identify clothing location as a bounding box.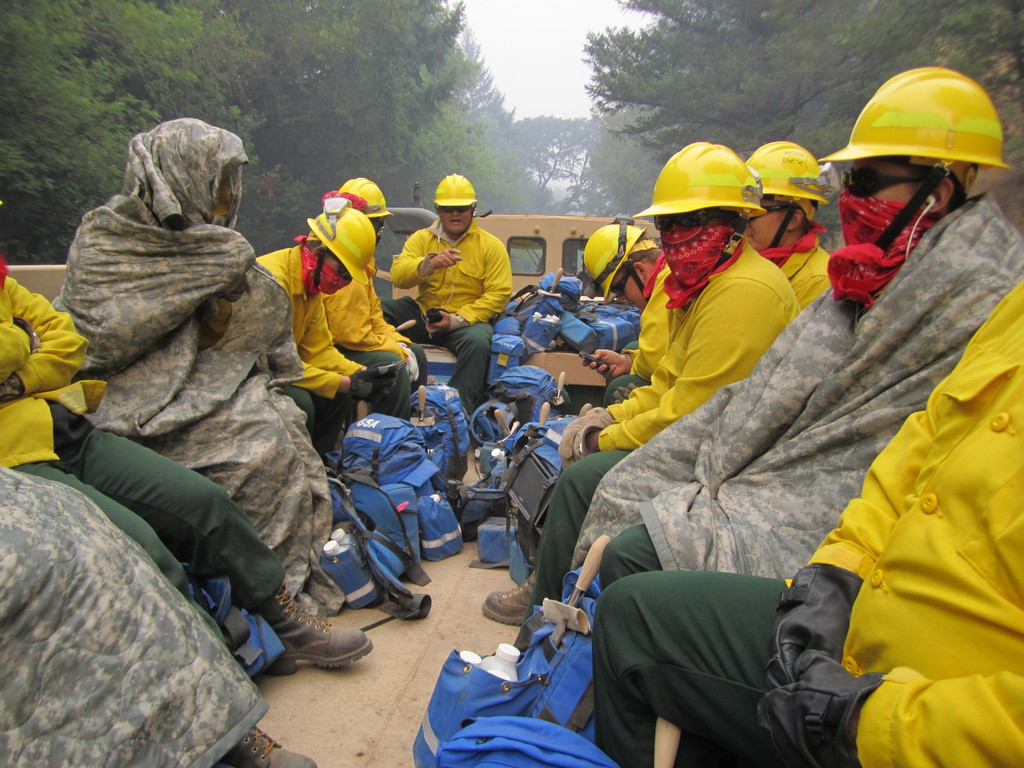
{"x1": 531, "y1": 244, "x2": 801, "y2": 594}.
